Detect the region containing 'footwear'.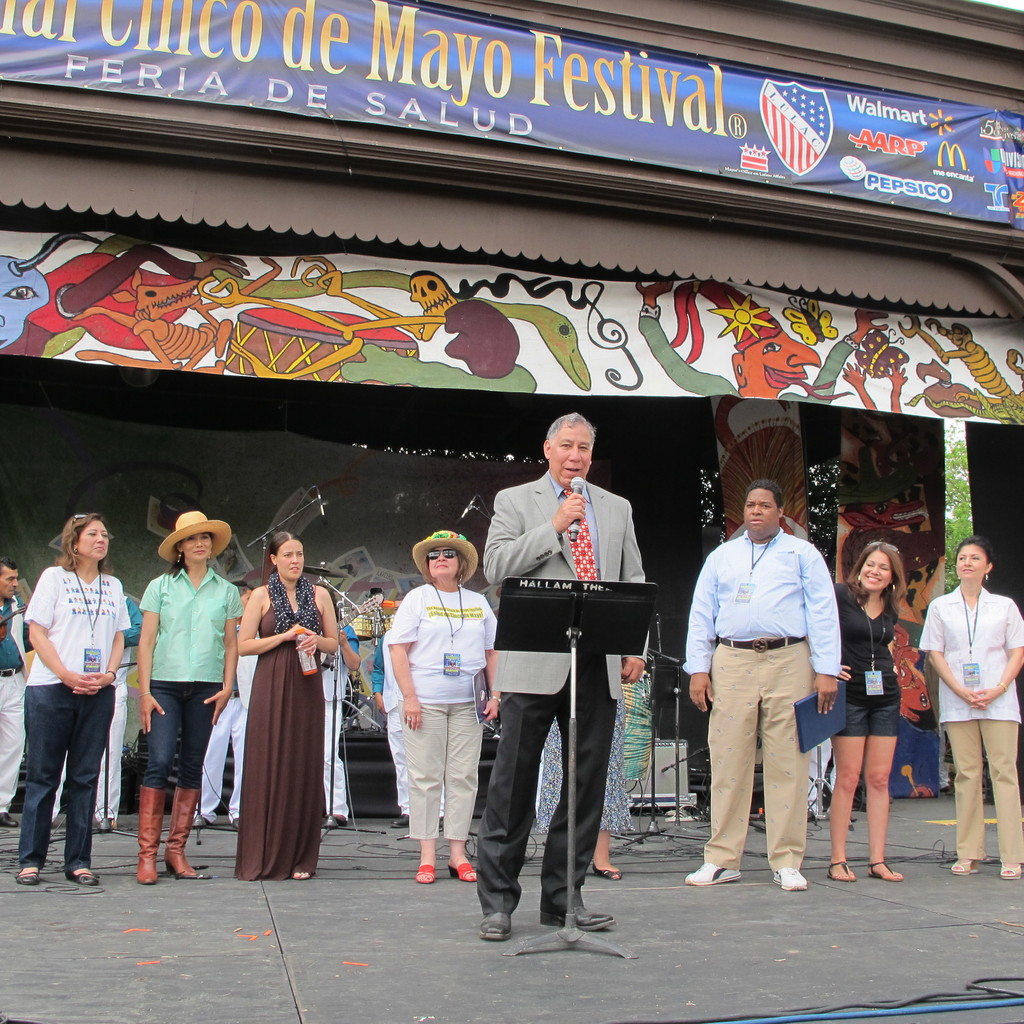
541,904,618,932.
